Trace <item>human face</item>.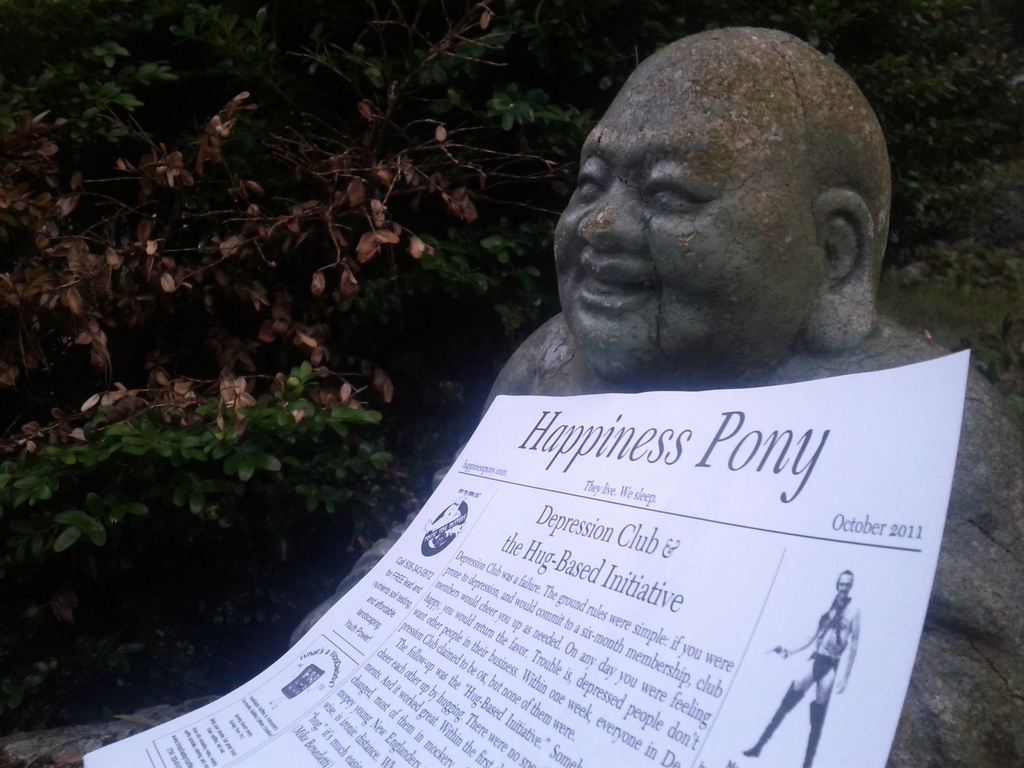
Traced to (x1=554, y1=55, x2=813, y2=380).
